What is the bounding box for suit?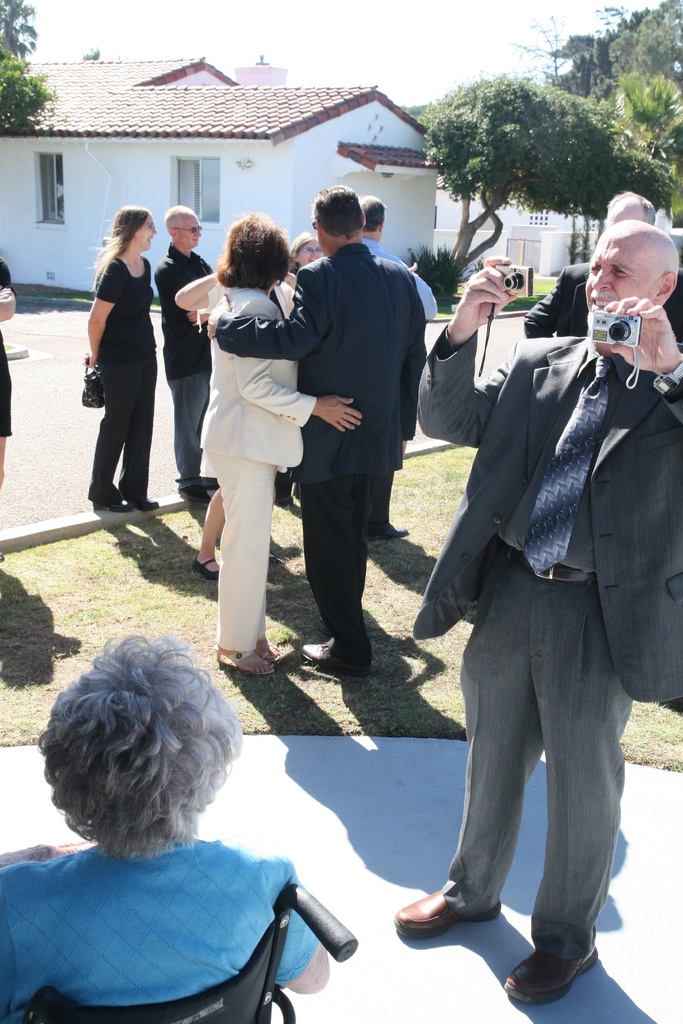
<box>277,172,423,652</box>.
